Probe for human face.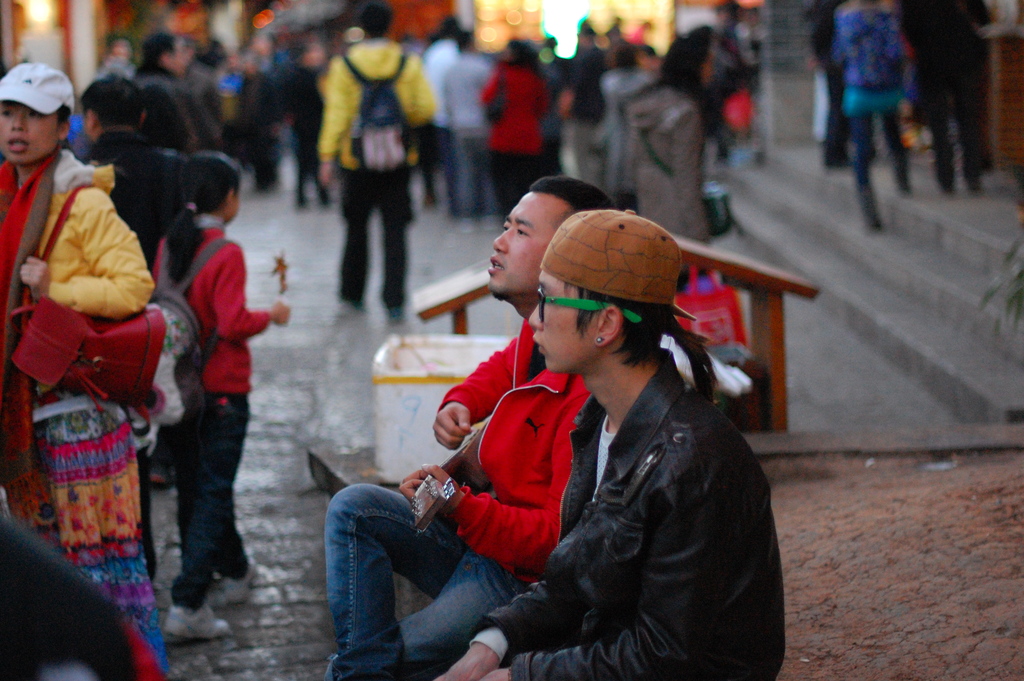
Probe result: <region>0, 101, 54, 159</region>.
